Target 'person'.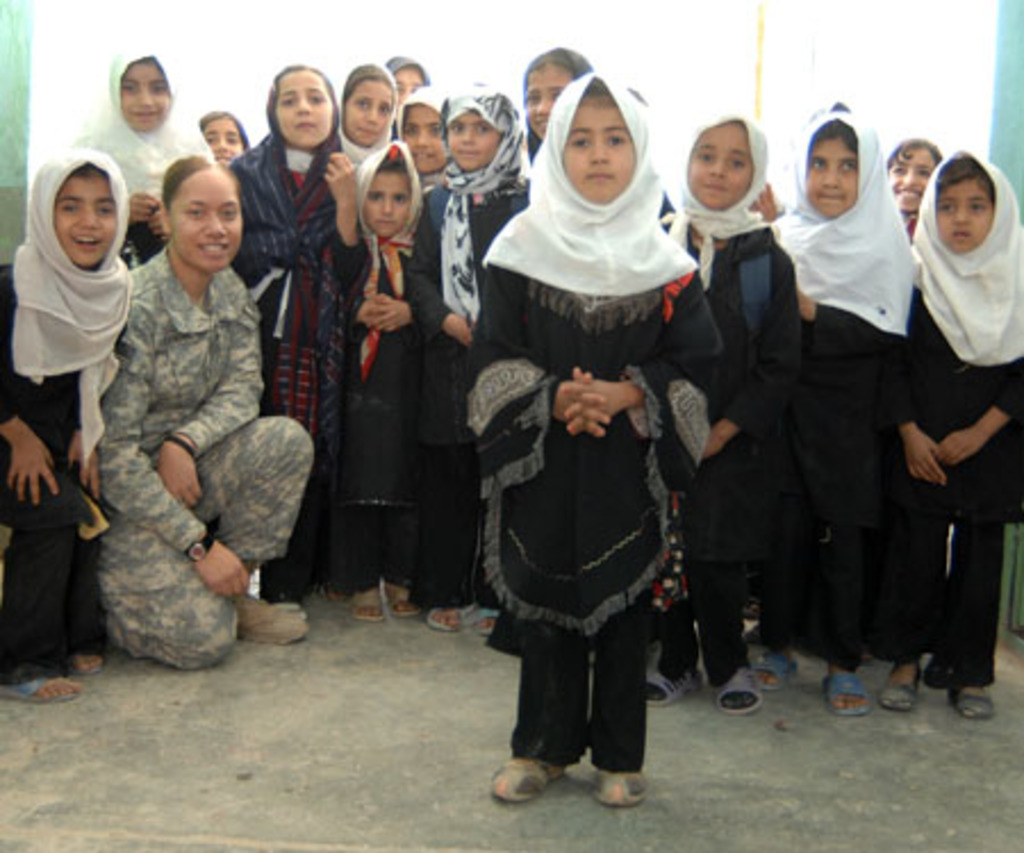
Target region: x1=82, y1=150, x2=314, y2=676.
